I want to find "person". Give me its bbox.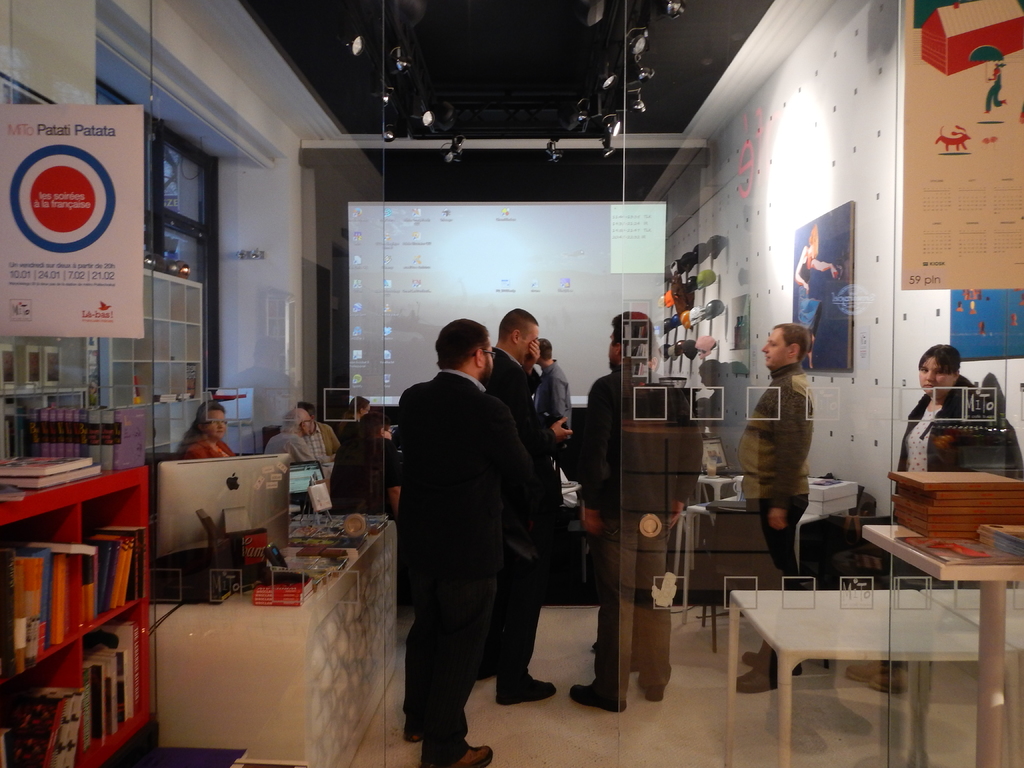
846 347 981 693.
